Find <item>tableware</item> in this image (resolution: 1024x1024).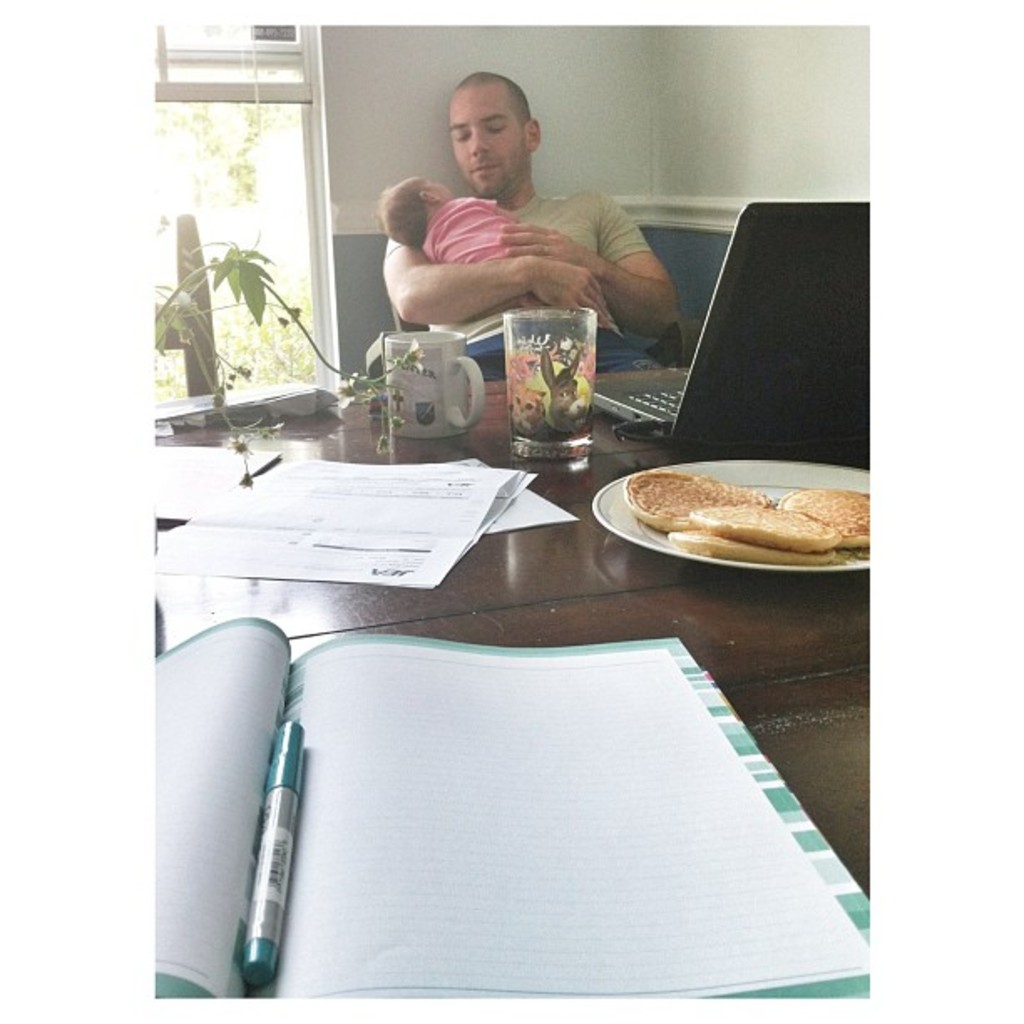
[x1=582, y1=452, x2=862, y2=572].
